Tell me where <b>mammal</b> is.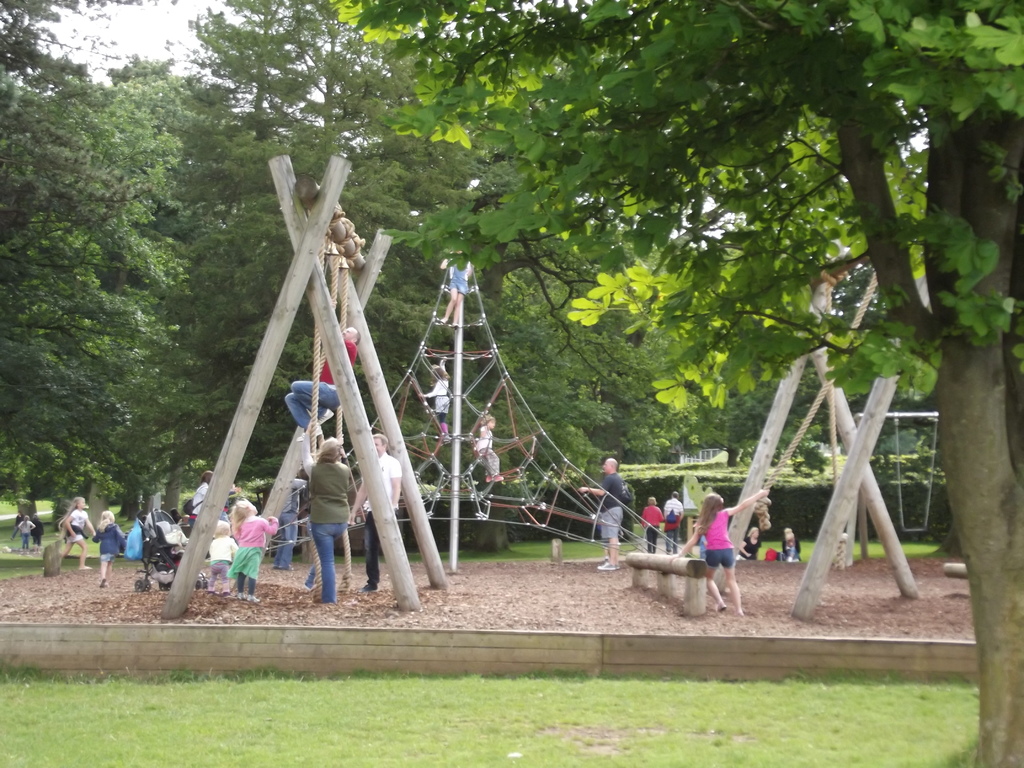
<b>mammal</b> is at x1=669, y1=492, x2=749, y2=599.
